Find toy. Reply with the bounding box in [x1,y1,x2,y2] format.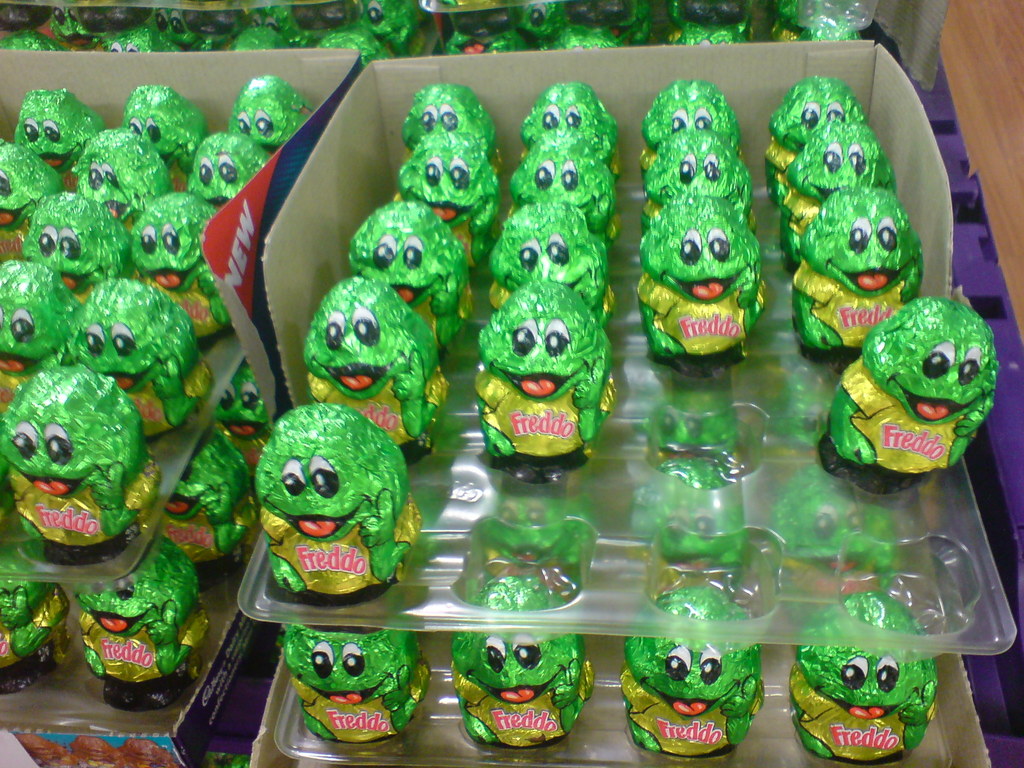
[318,19,392,67].
